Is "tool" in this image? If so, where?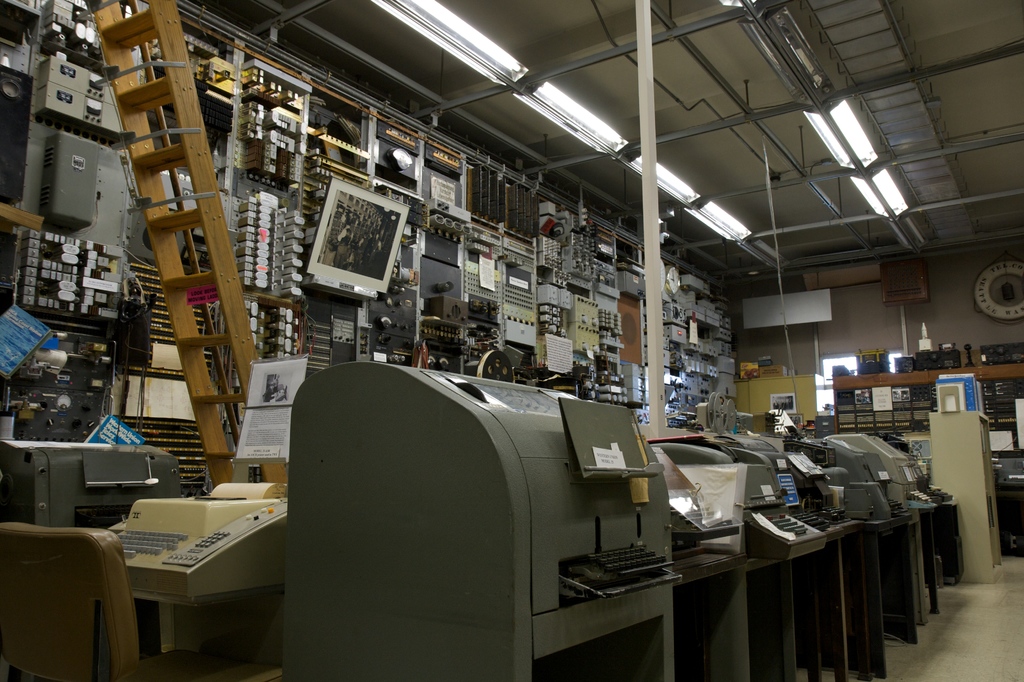
Yes, at Rect(0, 437, 178, 542).
